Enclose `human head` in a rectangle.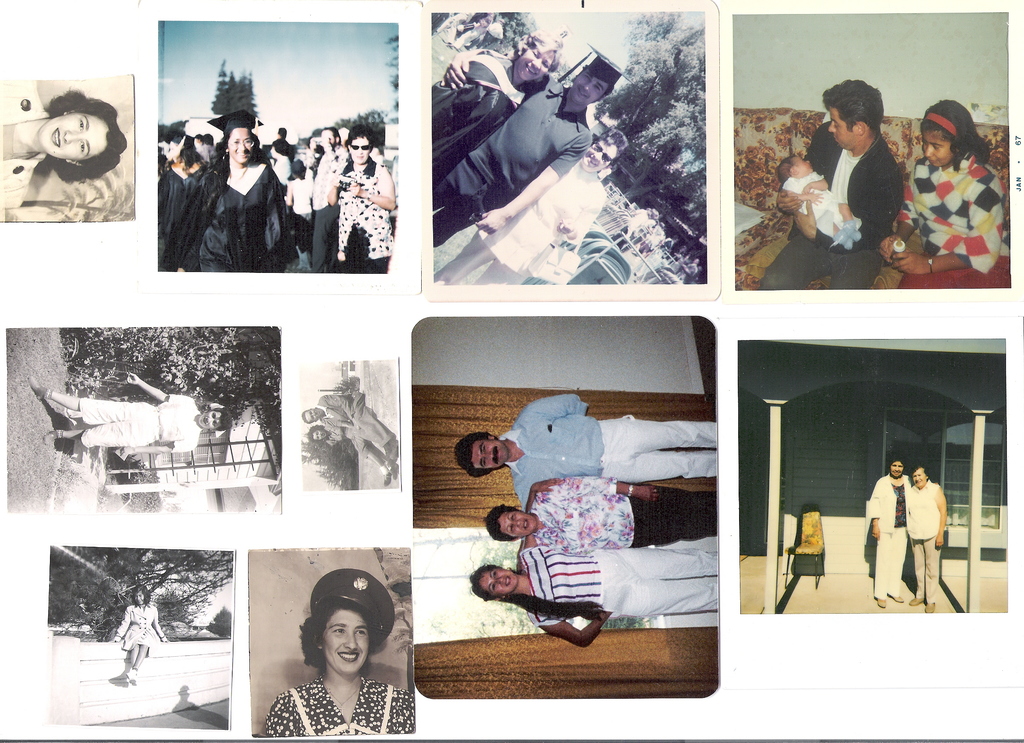
(x1=276, y1=124, x2=287, y2=140).
